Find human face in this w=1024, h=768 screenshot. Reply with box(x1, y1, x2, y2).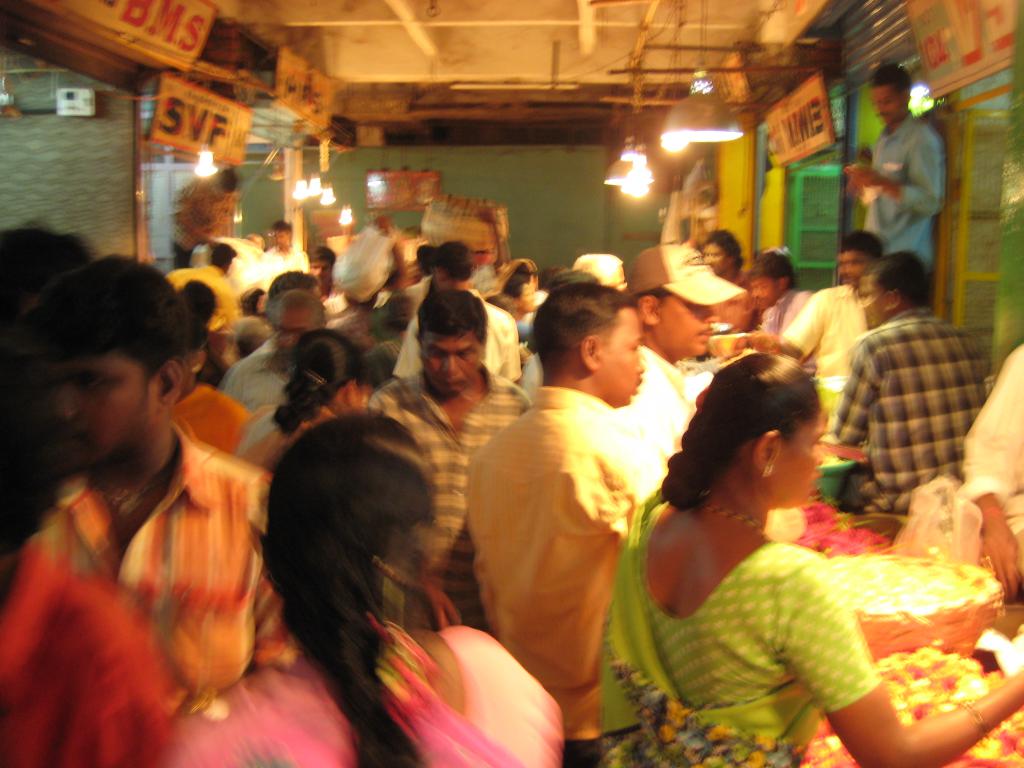
box(764, 413, 825, 502).
